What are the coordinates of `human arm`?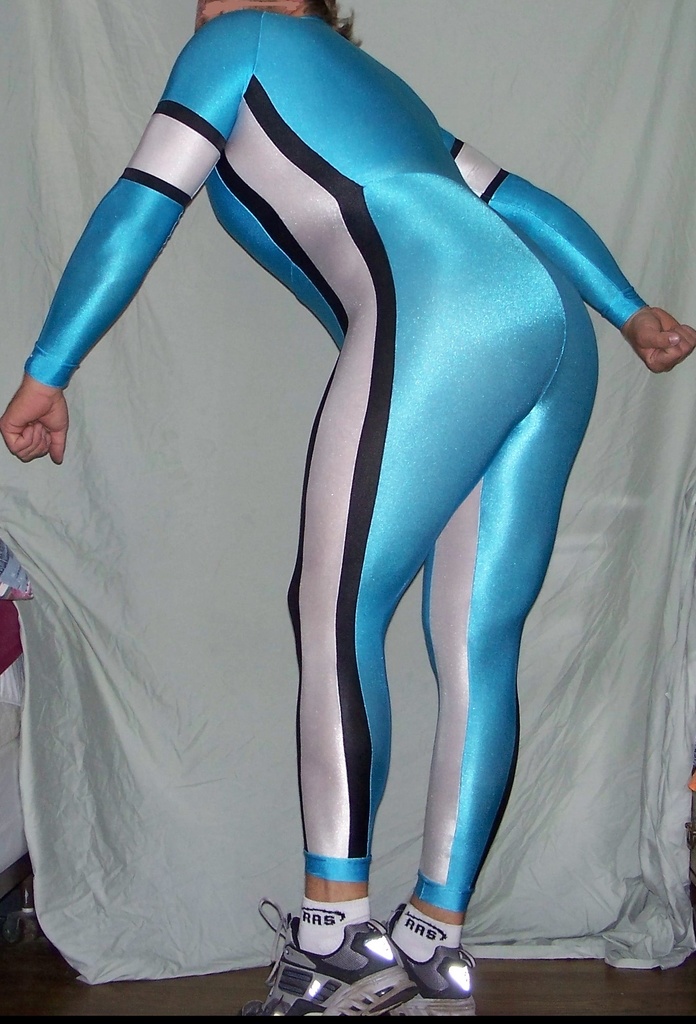
select_region(435, 118, 694, 375).
